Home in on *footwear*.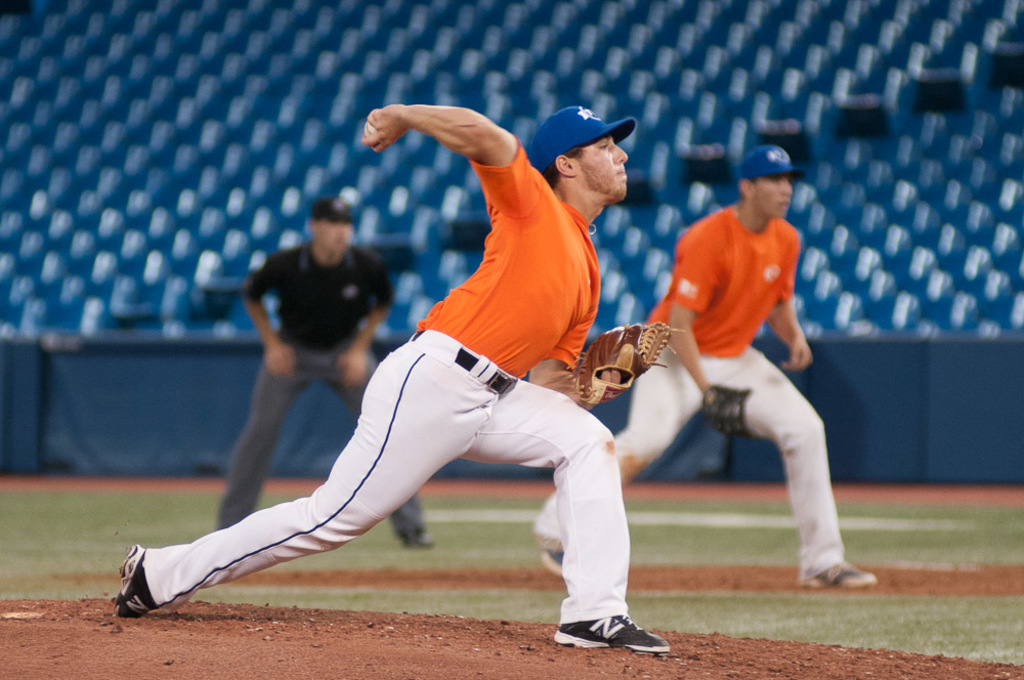
Homed in at 546 549 570 581.
